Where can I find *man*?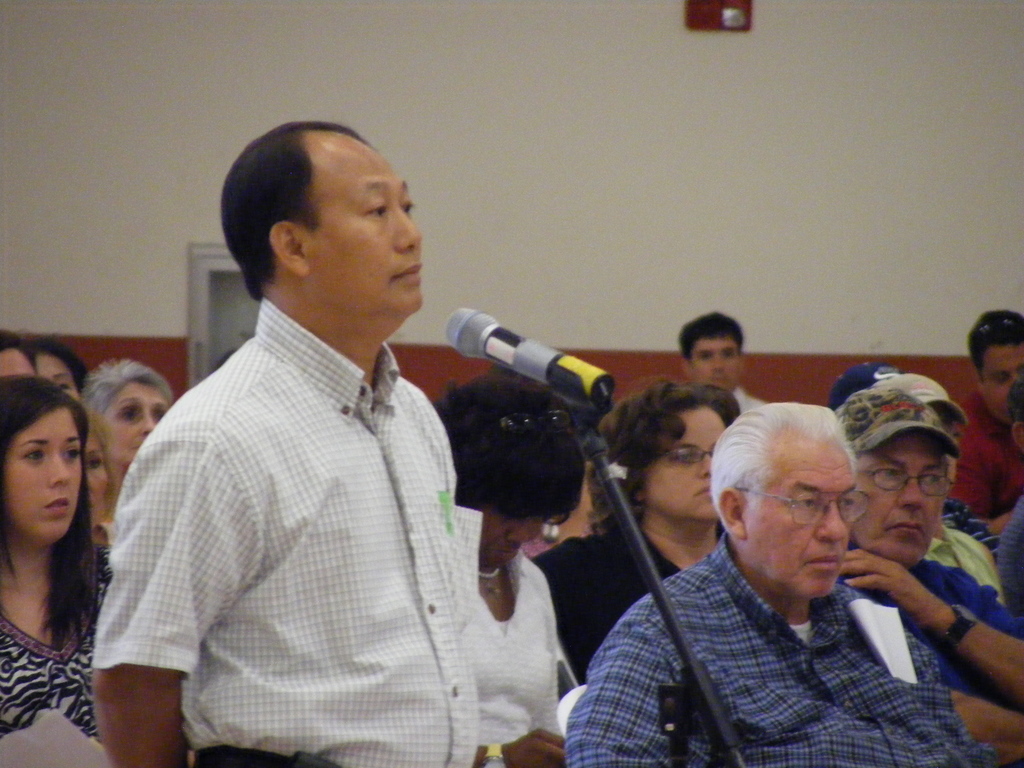
You can find it at <bbox>833, 380, 1023, 767</bbox>.
